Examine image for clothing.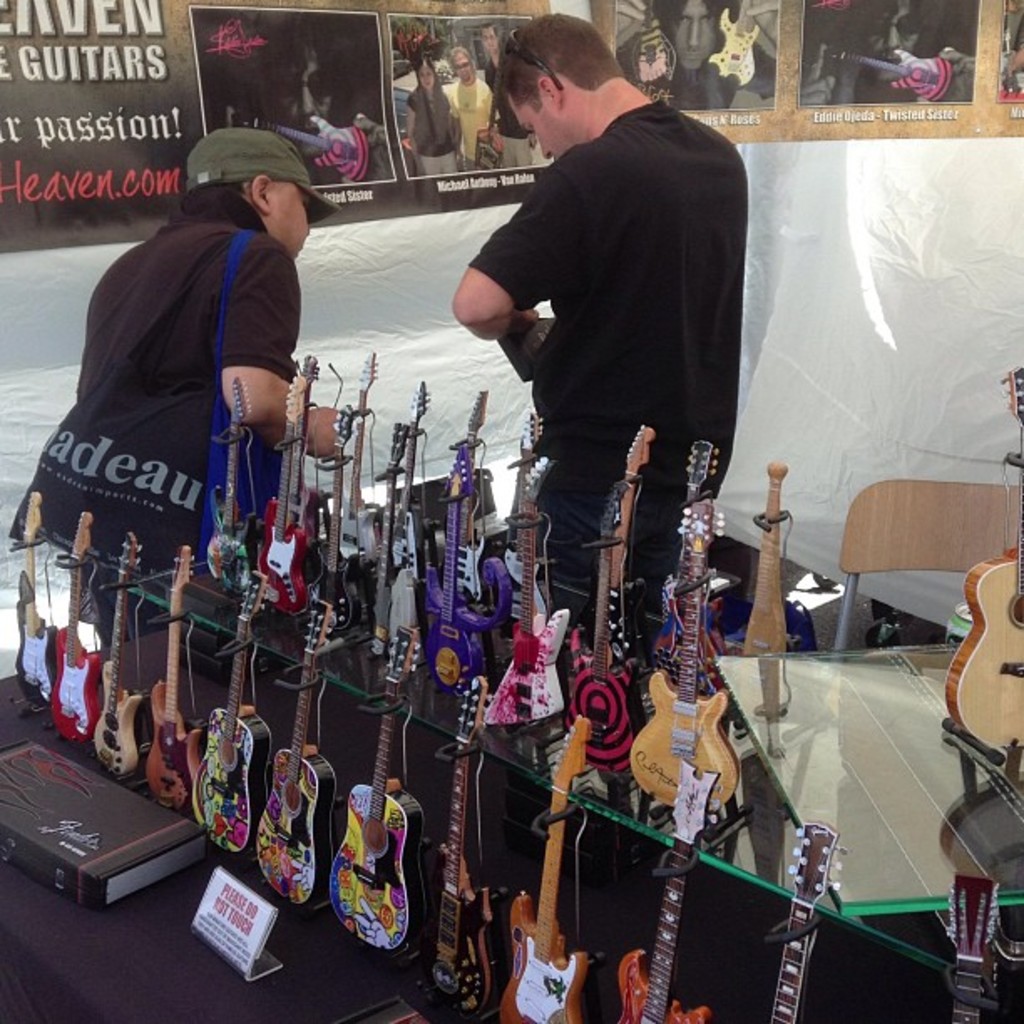
Examination result: box(5, 184, 298, 646).
